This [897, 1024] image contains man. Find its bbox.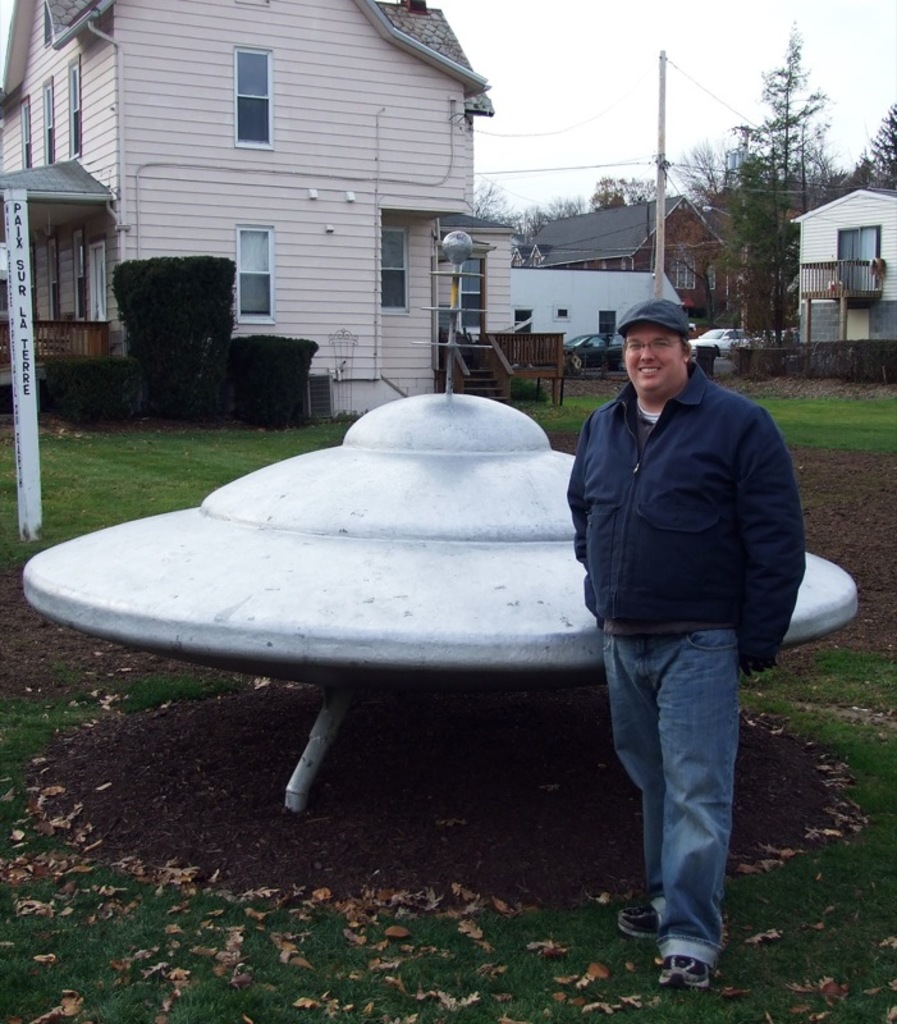
<bbox>566, 302, 806, 989</bbox>.
